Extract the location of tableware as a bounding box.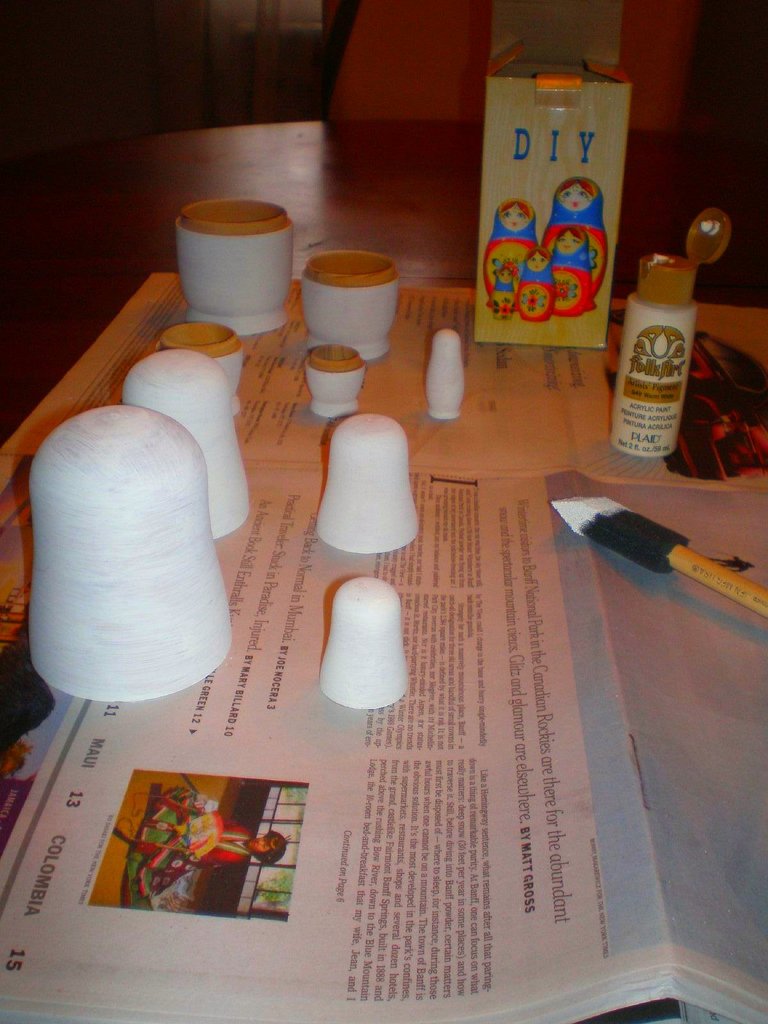
<bbox>123, 349, 254, 538</bbox>.
